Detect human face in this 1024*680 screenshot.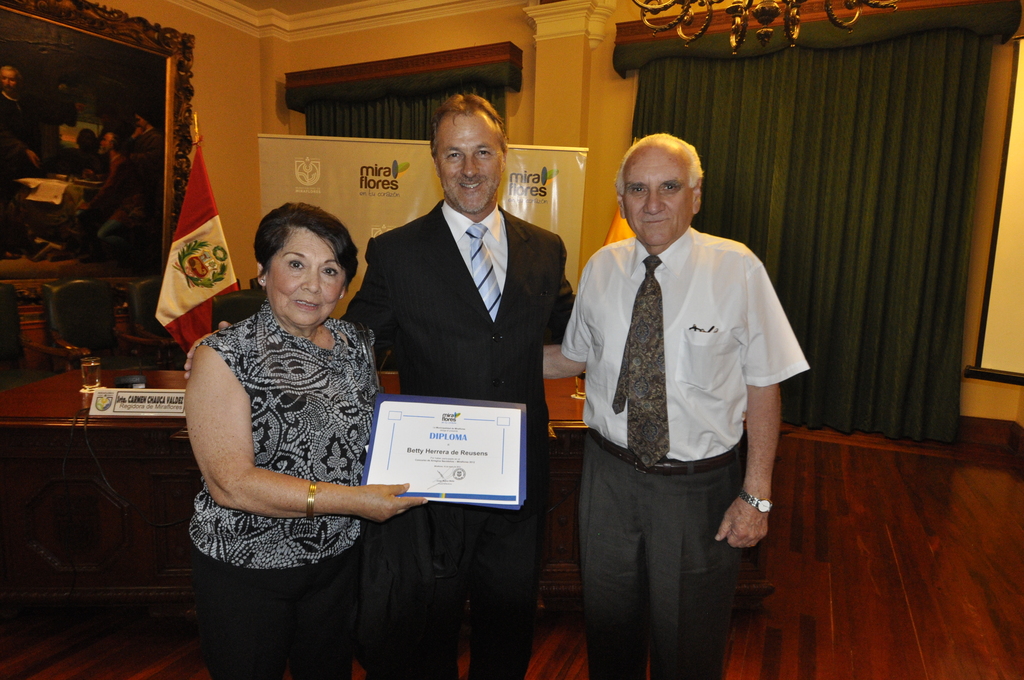
Detection: bbox(624, 148, 689, 242).
